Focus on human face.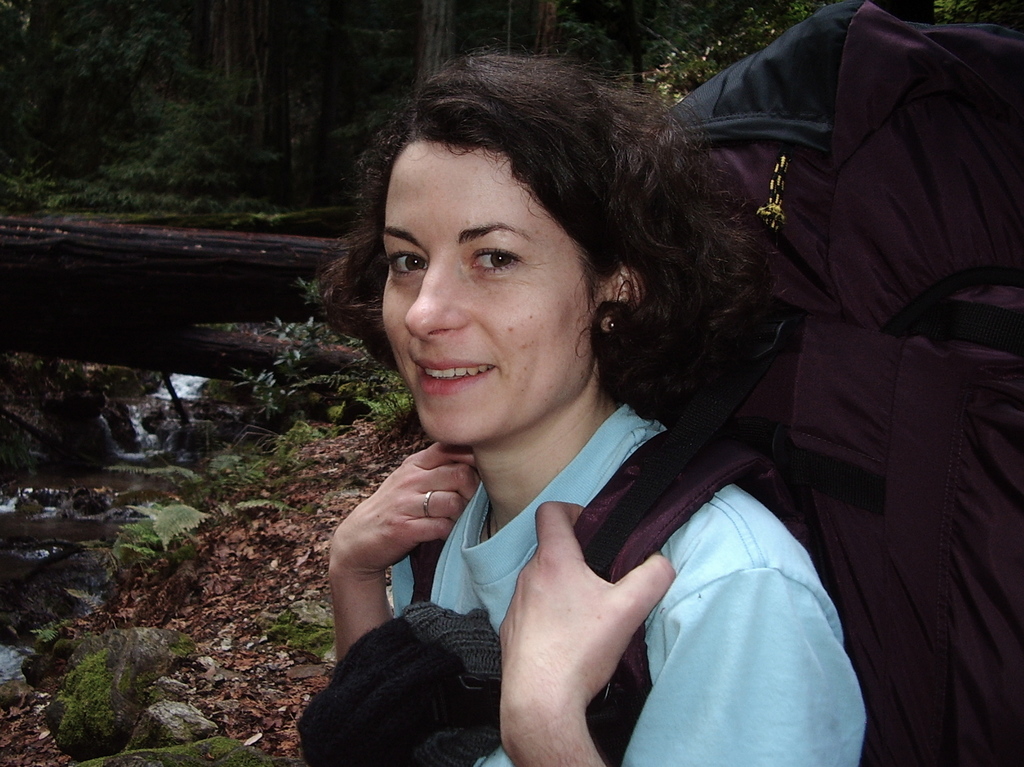
Focused at box=[376, 131, 607, 456].
